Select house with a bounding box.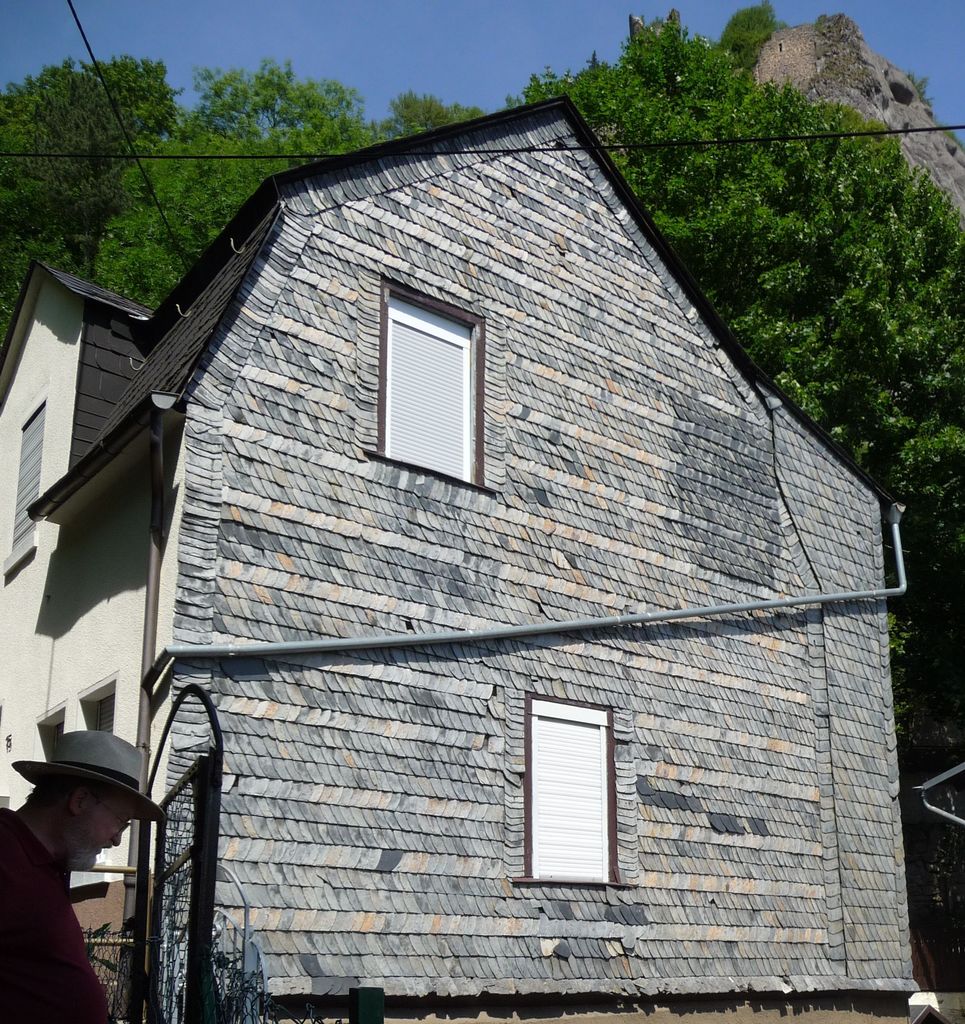
bbox(2, 95, 912, 995).
